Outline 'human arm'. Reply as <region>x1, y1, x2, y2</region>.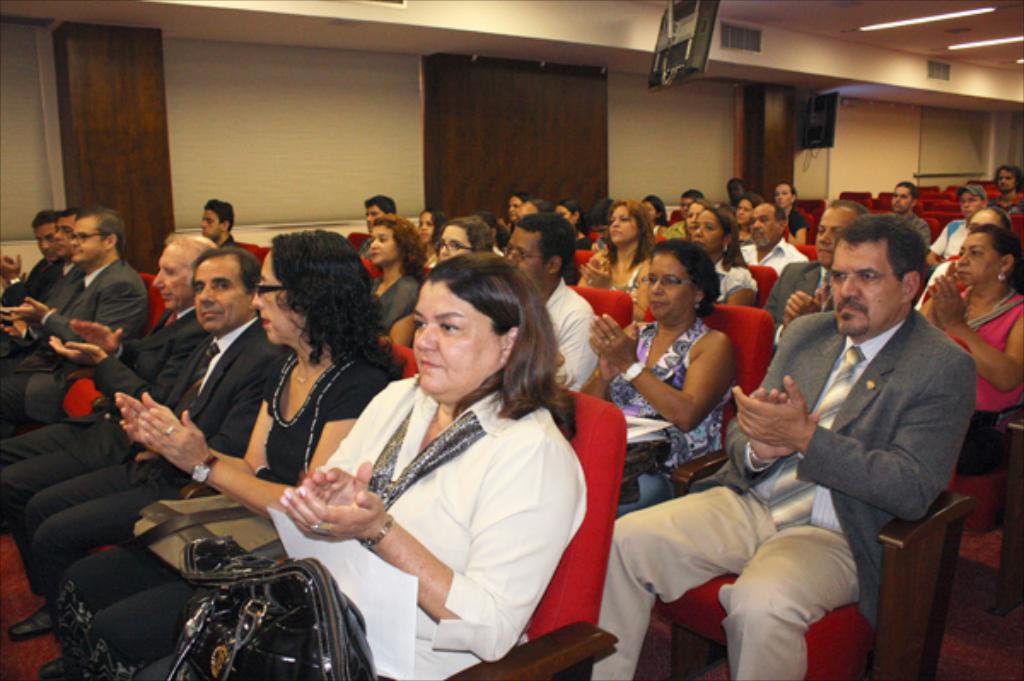
<region>579, 258, 650, 321</region>.
